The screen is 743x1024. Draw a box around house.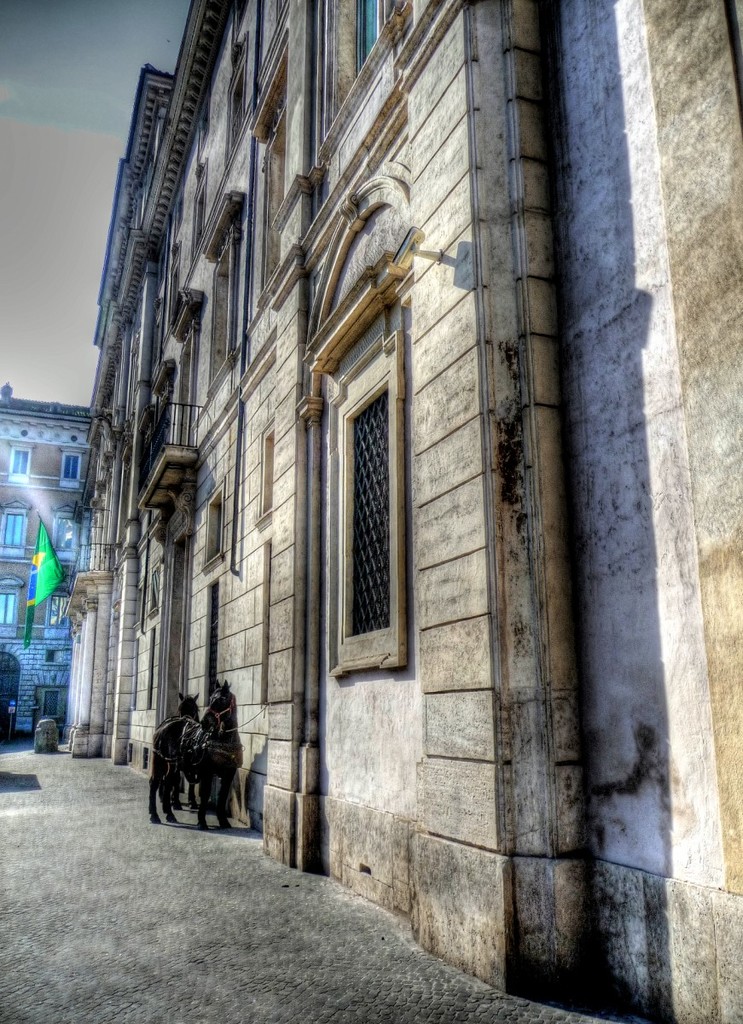
58/0/742/1023.
